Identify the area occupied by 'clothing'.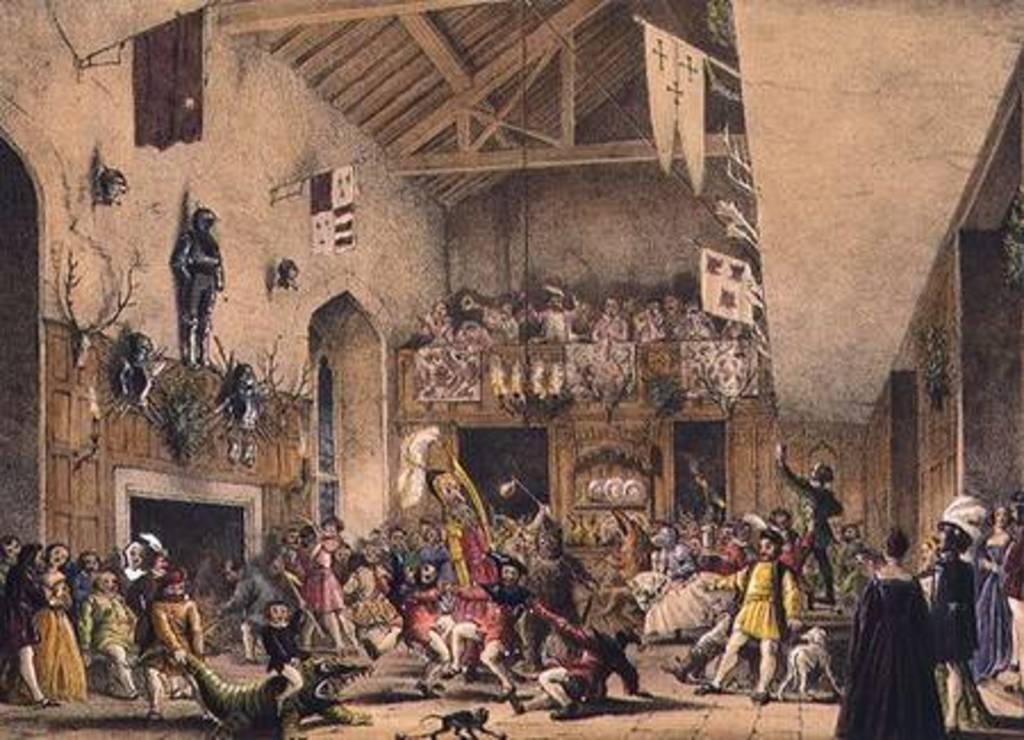
Area: 831 569 938 738.
